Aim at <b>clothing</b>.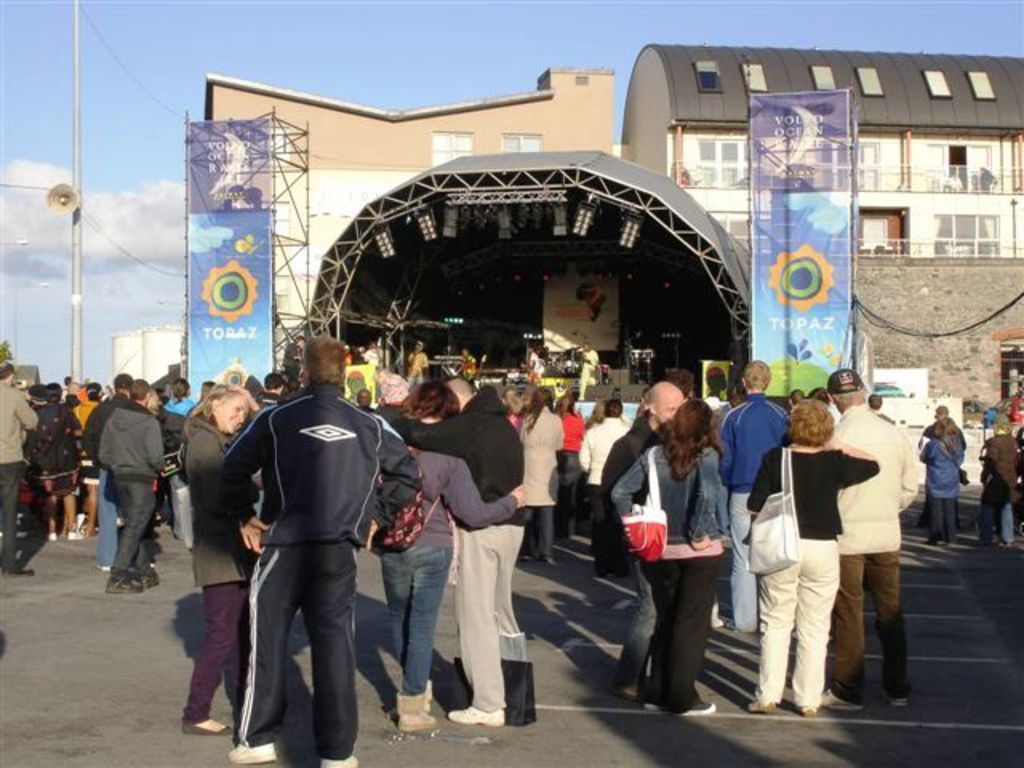
Aimed at select_region(99, 397, 163, 576).
